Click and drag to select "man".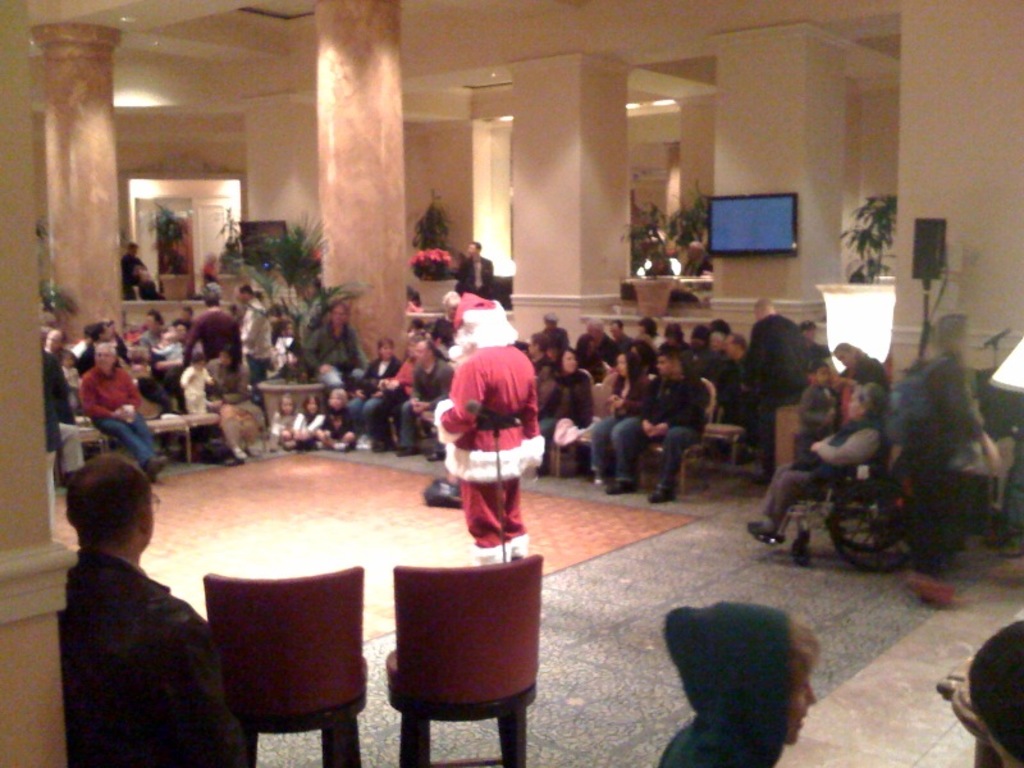
Selection: {"x1": 296, "y1": 296, "x2": 370, "y2": 389}.
